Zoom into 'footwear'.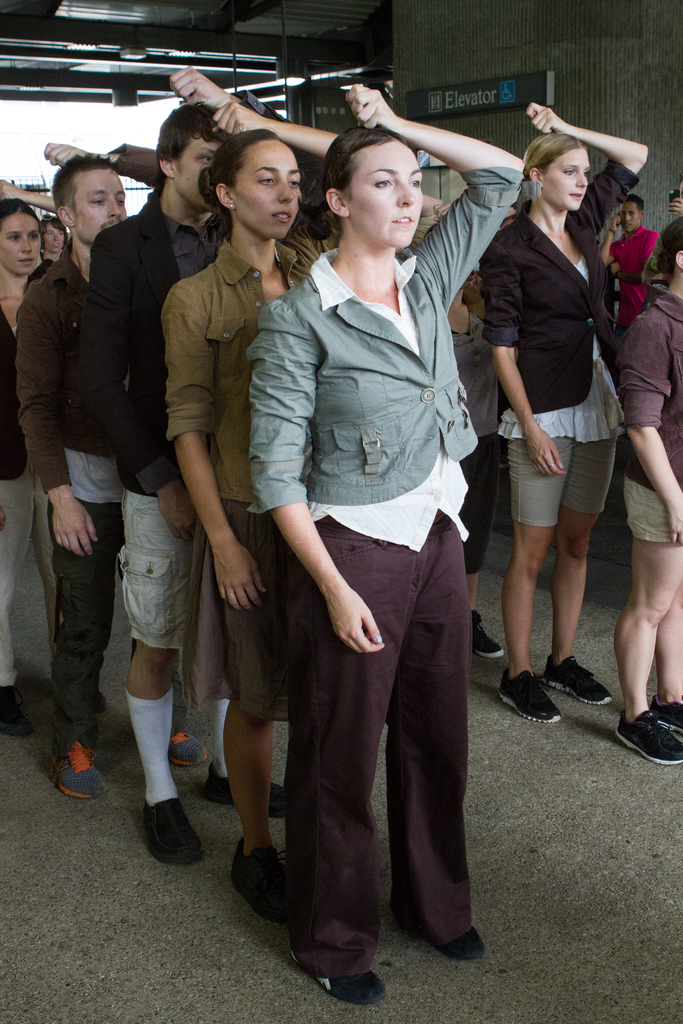
Zoom target: [x1=226, y1=833, x2=289, y2=926].
